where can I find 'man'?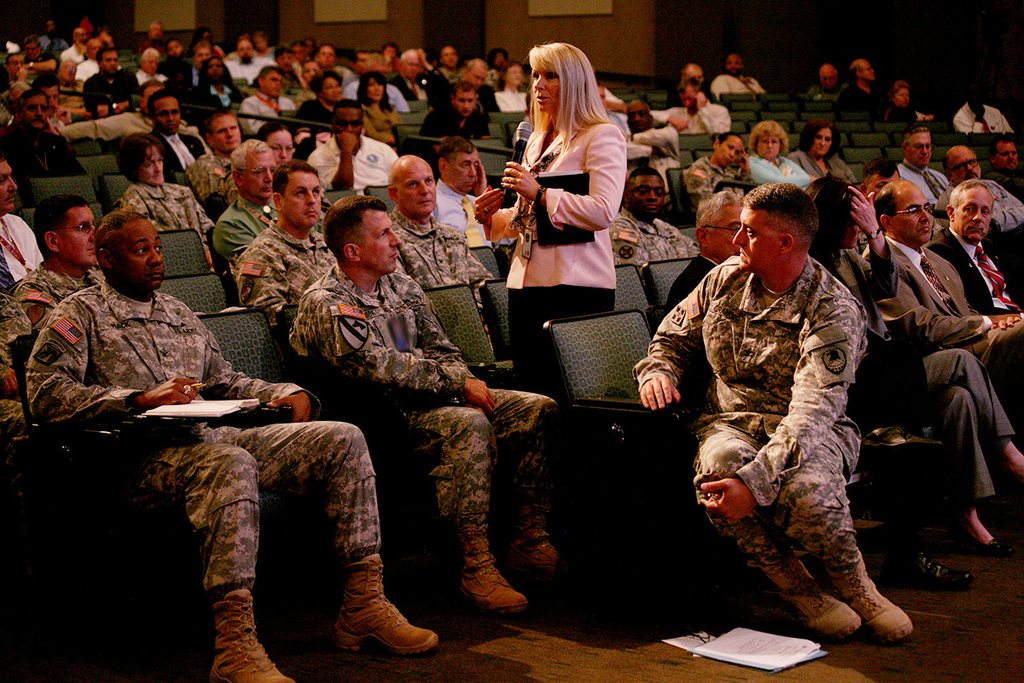
You can find it at region(210, 135, 324, 260).
